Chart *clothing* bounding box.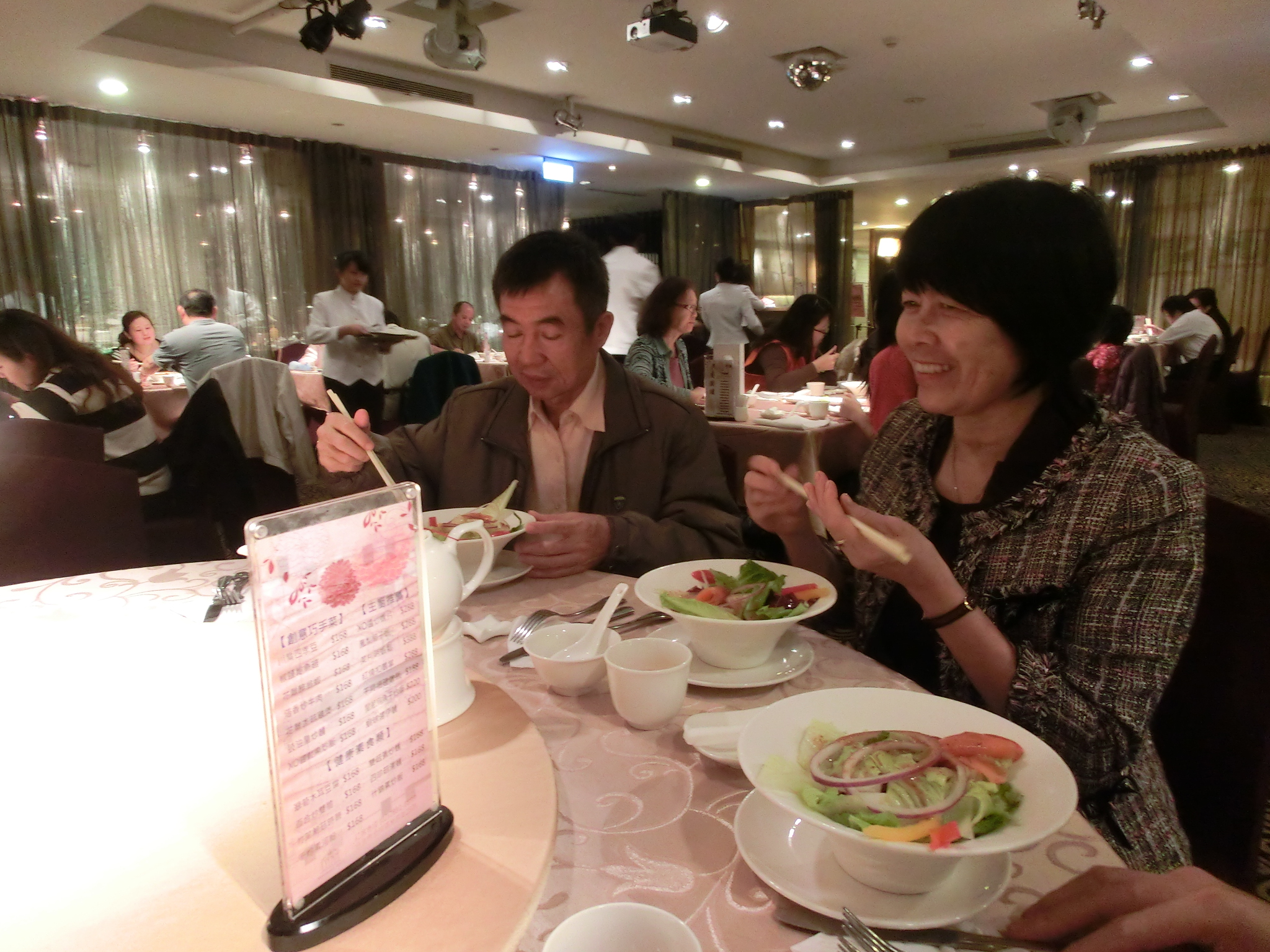
Charted: <region>239, 216, 466, 356</region>.
